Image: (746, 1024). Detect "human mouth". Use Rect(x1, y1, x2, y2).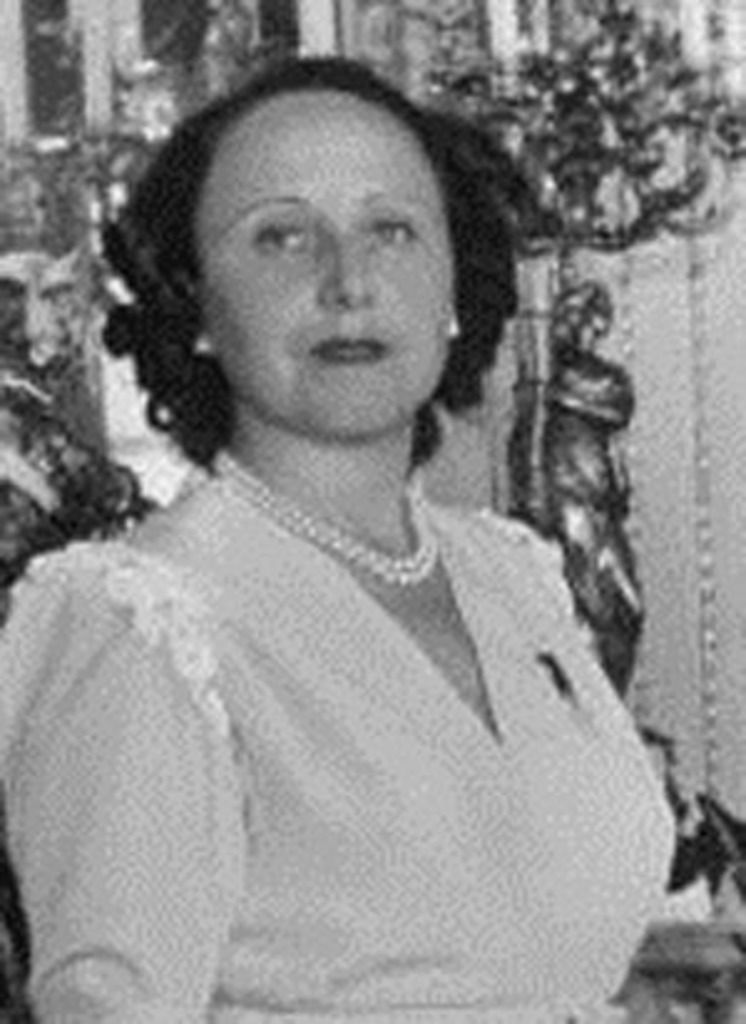
Rect(311, 323, 393, 380).
